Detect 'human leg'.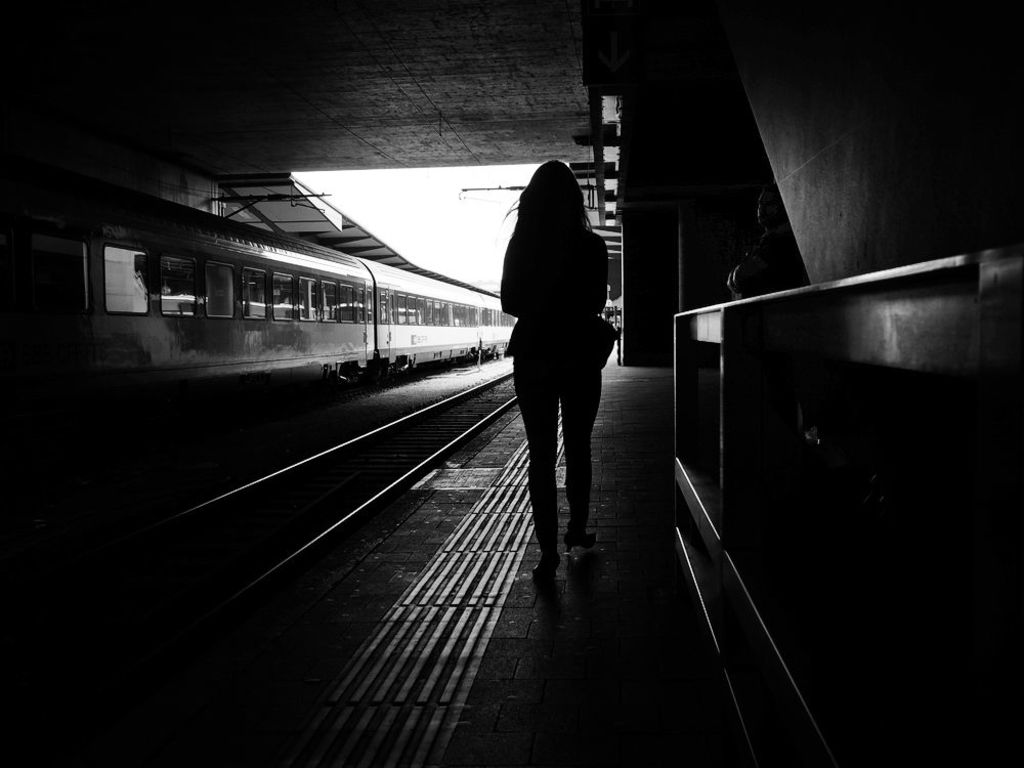
Detected at [514, 354, 557, 583].
